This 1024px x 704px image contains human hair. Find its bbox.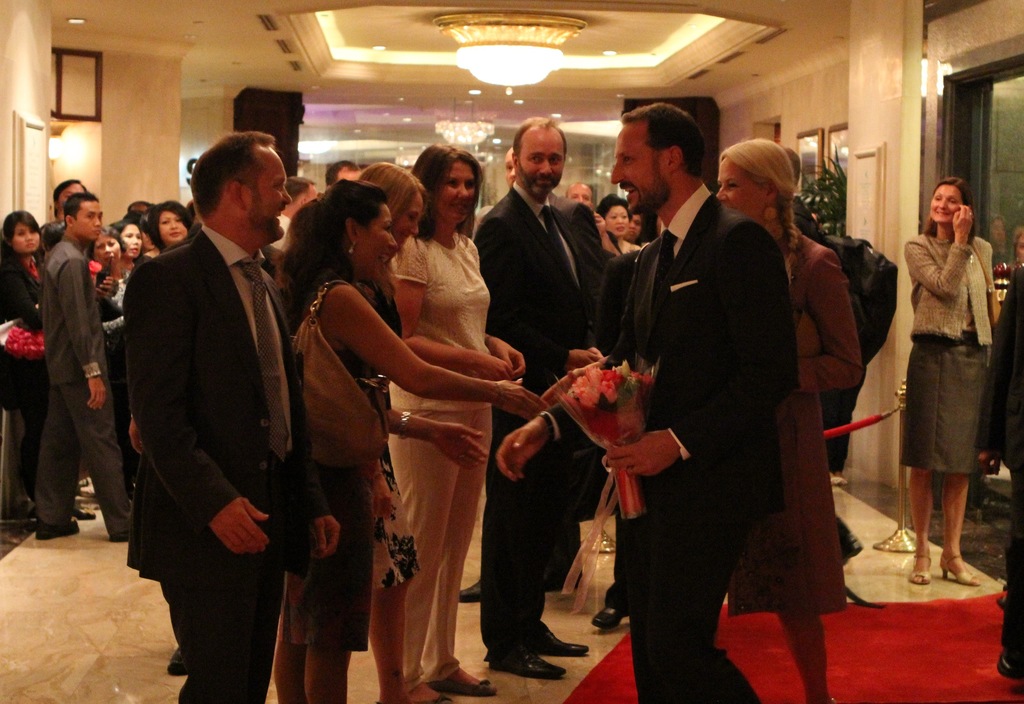
(x1=925, y1=176, x2=977, y2=242).
